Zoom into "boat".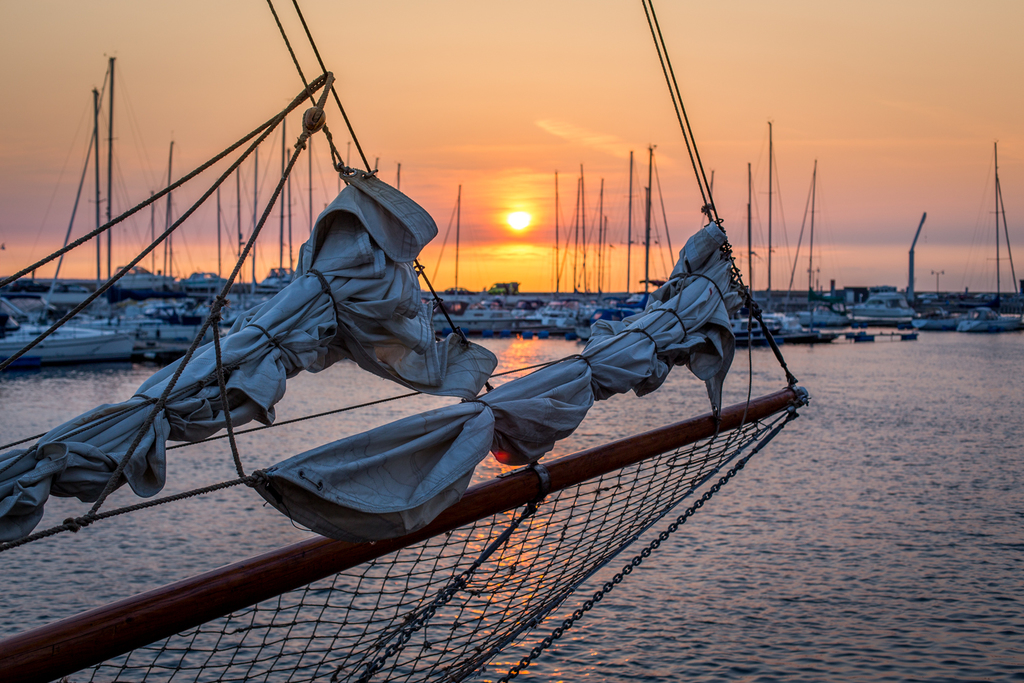
Zoom target: box(0, 290, 141, 374).
